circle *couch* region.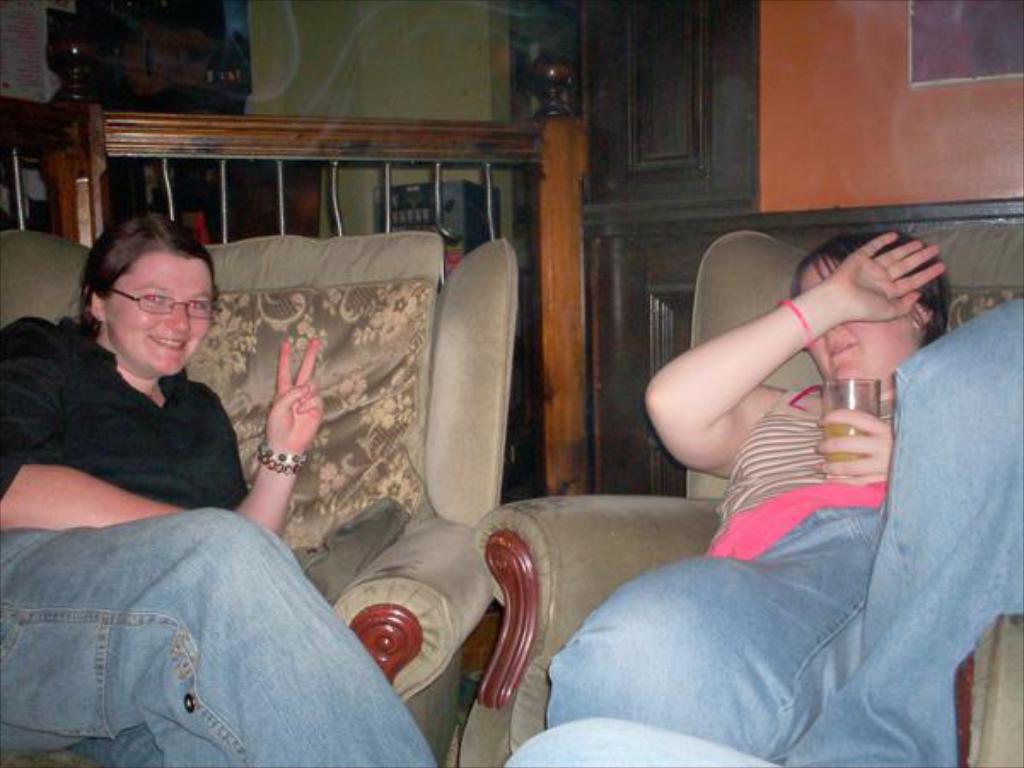
Region: box(0, 210, 620, 767).
